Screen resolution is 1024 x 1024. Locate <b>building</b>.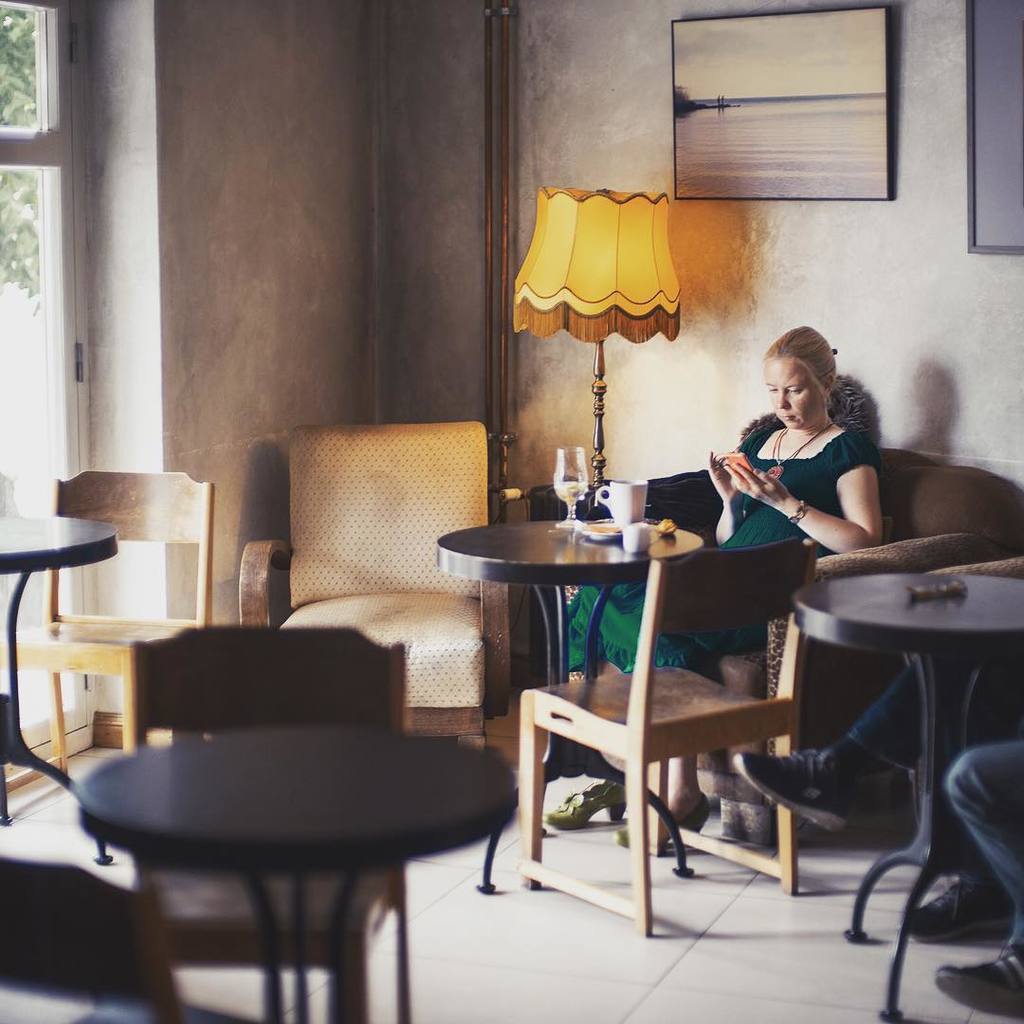
crop(0, 0, 1023, 1018).
